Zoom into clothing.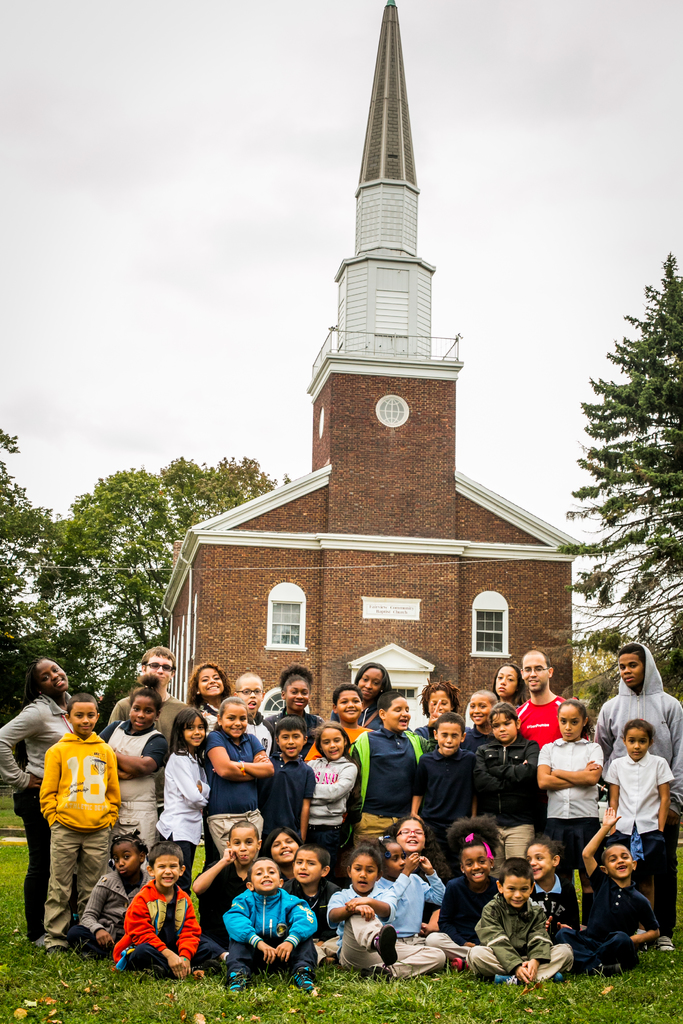
Zoom target: rect(254, 752, 315, 851).
